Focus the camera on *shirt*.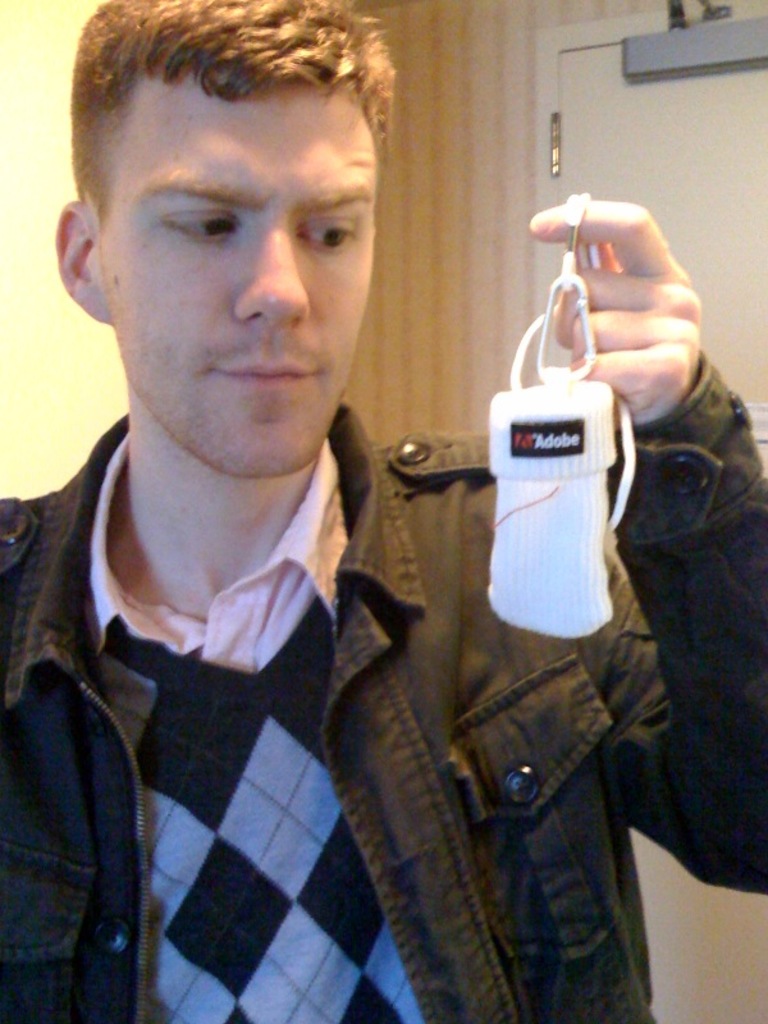
Focus region: <bbox>91, 438, 346, 666</bbox>.
